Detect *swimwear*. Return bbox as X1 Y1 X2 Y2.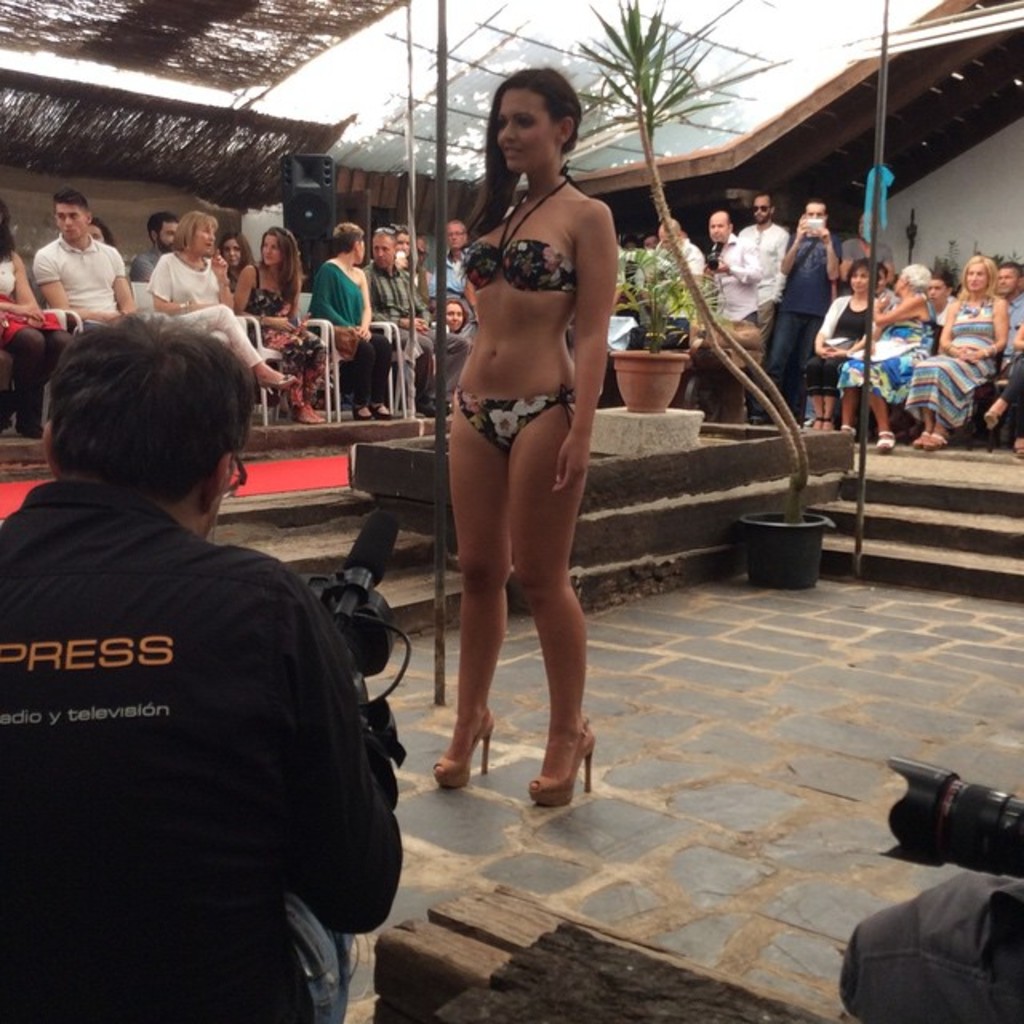
461 162 586 291.
